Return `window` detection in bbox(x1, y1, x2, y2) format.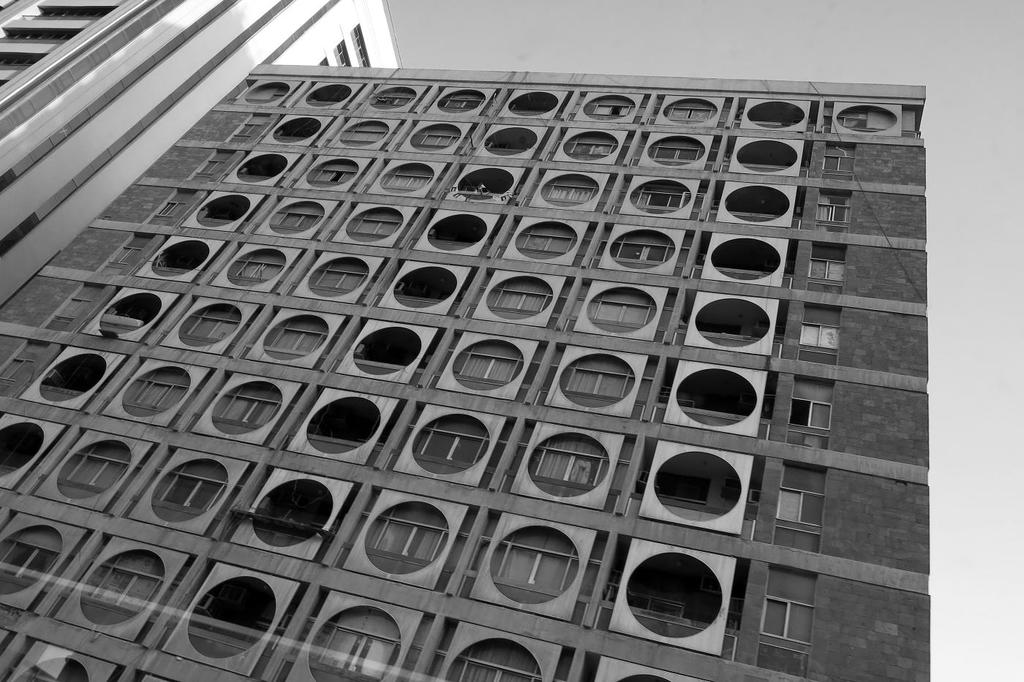
bbox(417, 131, 462, 151).
